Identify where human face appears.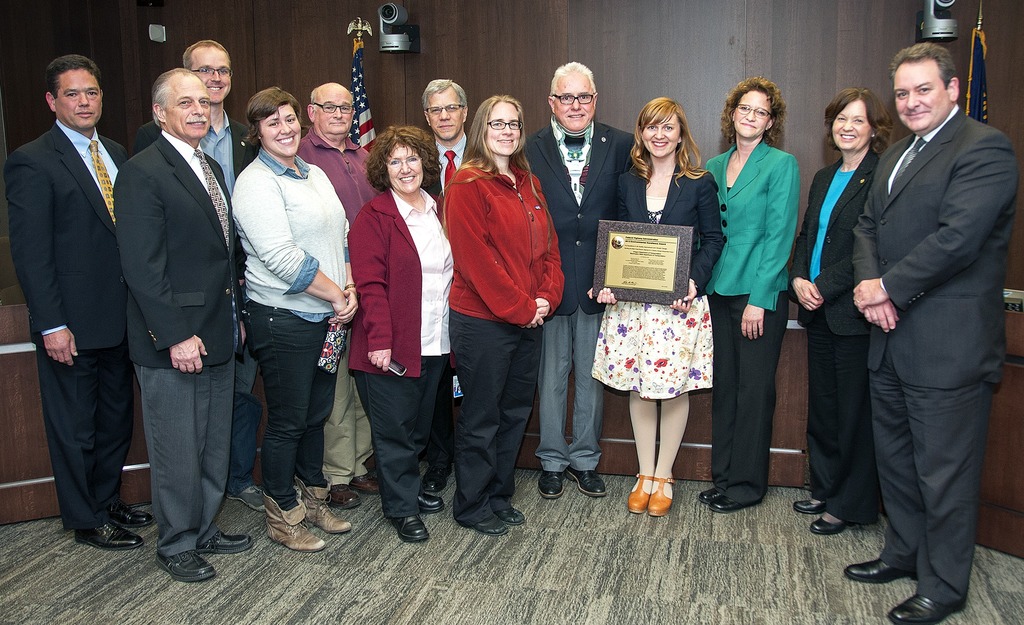
Appears at bbox=[385, 144, 424, 191].
